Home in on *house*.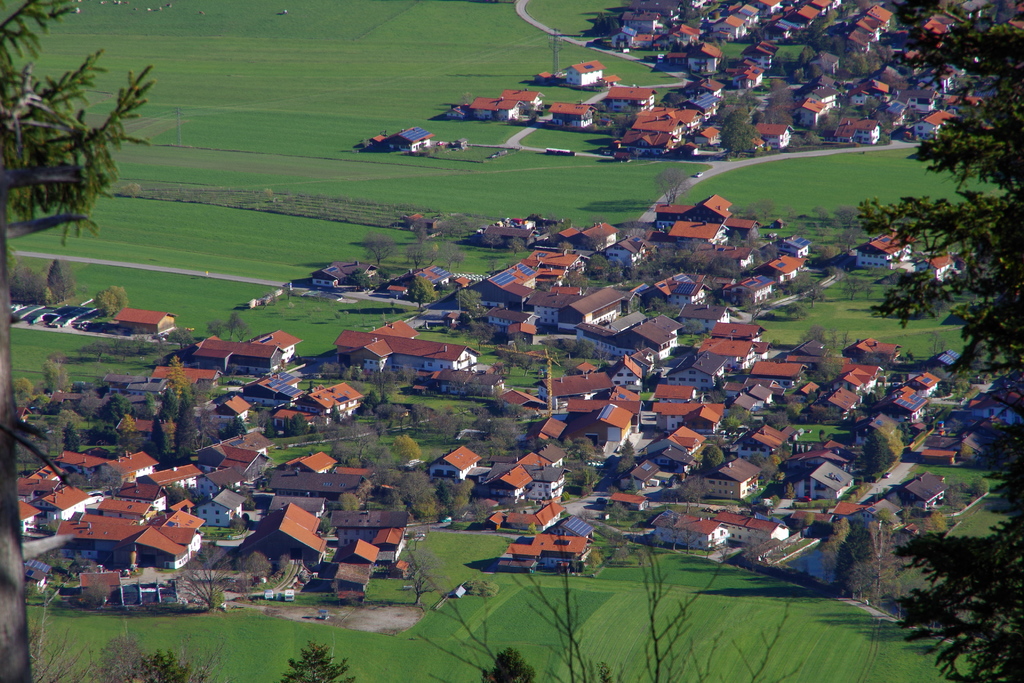
Homed in at [111,307,176,334].
